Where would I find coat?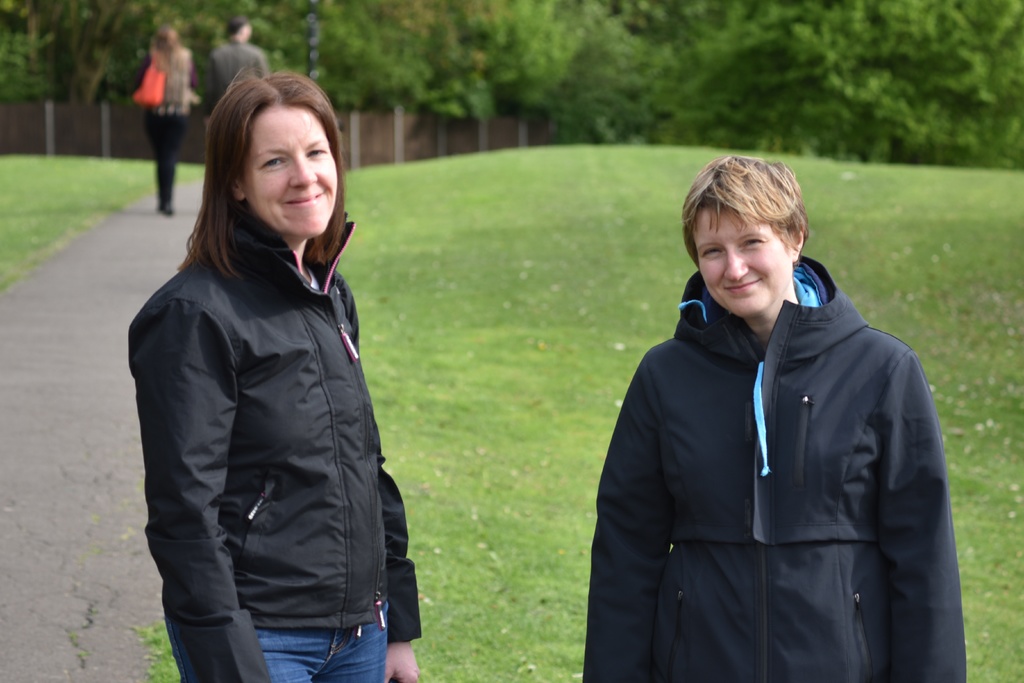
At 204/39/273/129.
